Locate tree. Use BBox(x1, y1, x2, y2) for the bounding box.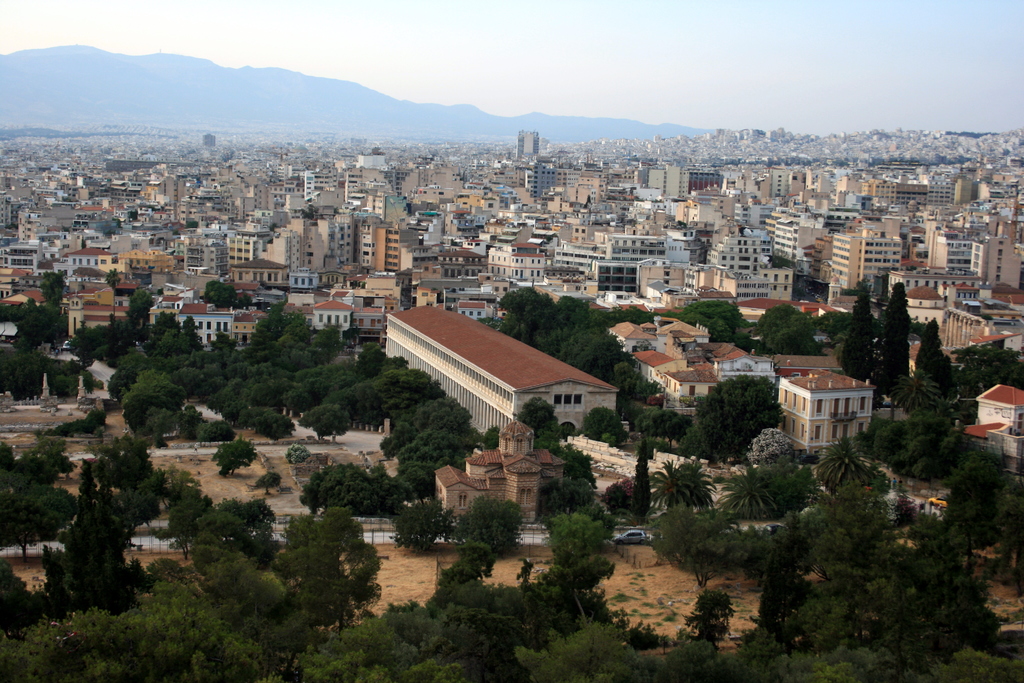
BBox(0, 440, 16, 466).
